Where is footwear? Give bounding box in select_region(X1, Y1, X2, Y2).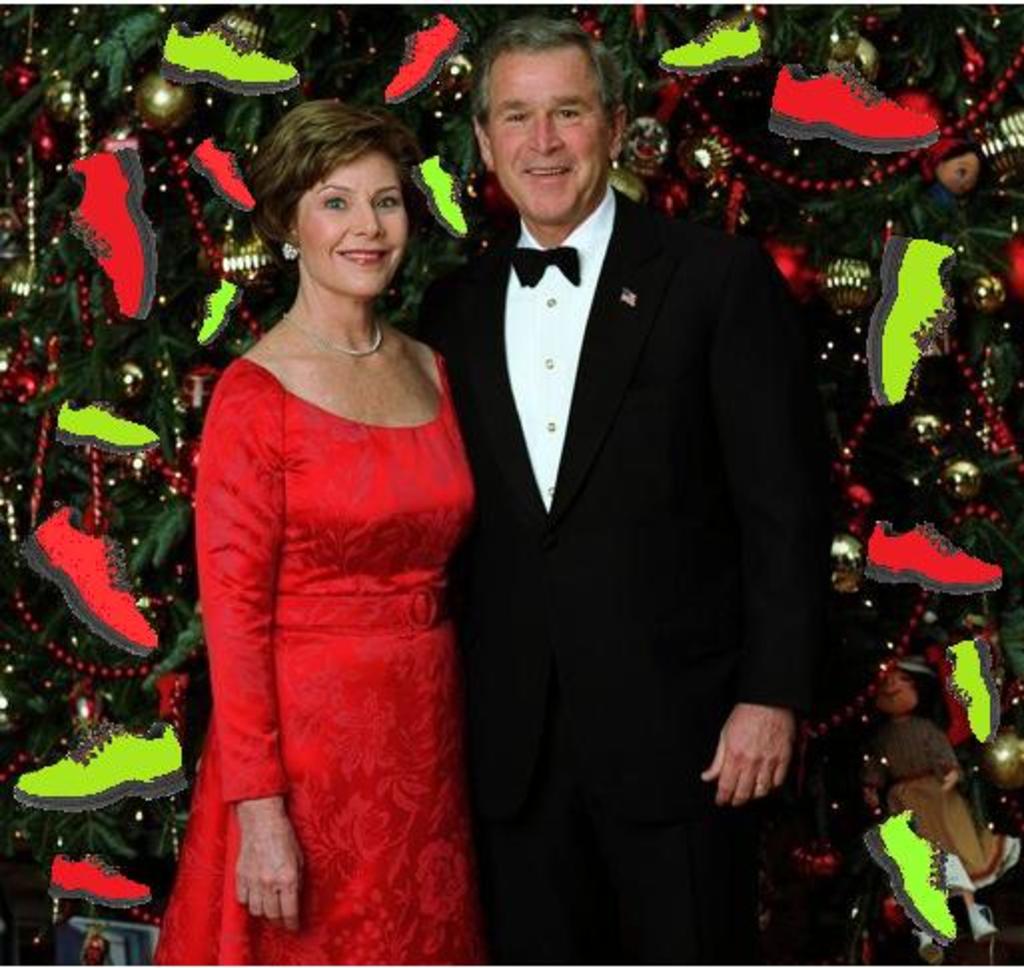
select_region(862, 804, 976, 944).
